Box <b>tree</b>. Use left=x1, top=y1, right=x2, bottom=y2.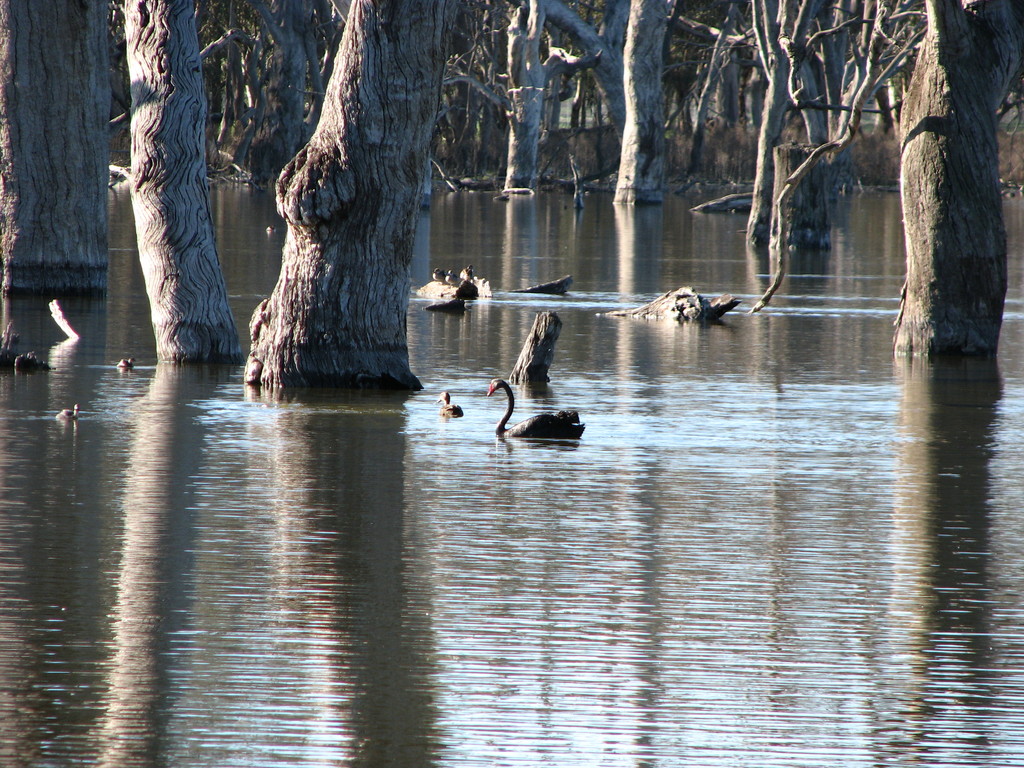
left=863, top=1, right=912, bottom=151.
